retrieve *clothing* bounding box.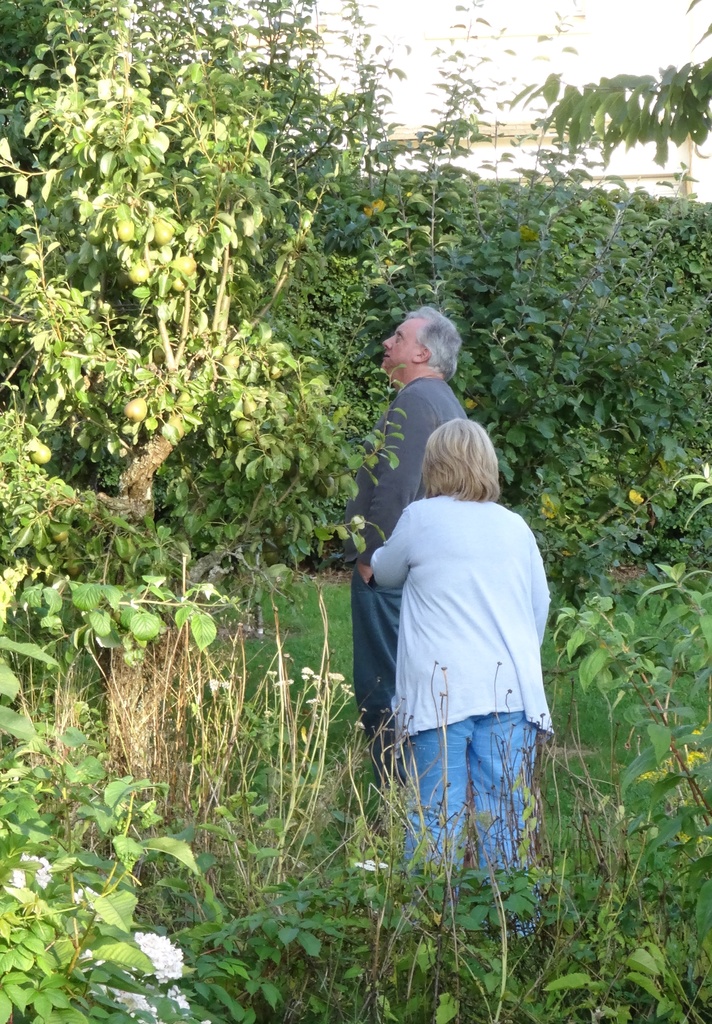
Bounding box: detection(347, 580, 396, 734).
